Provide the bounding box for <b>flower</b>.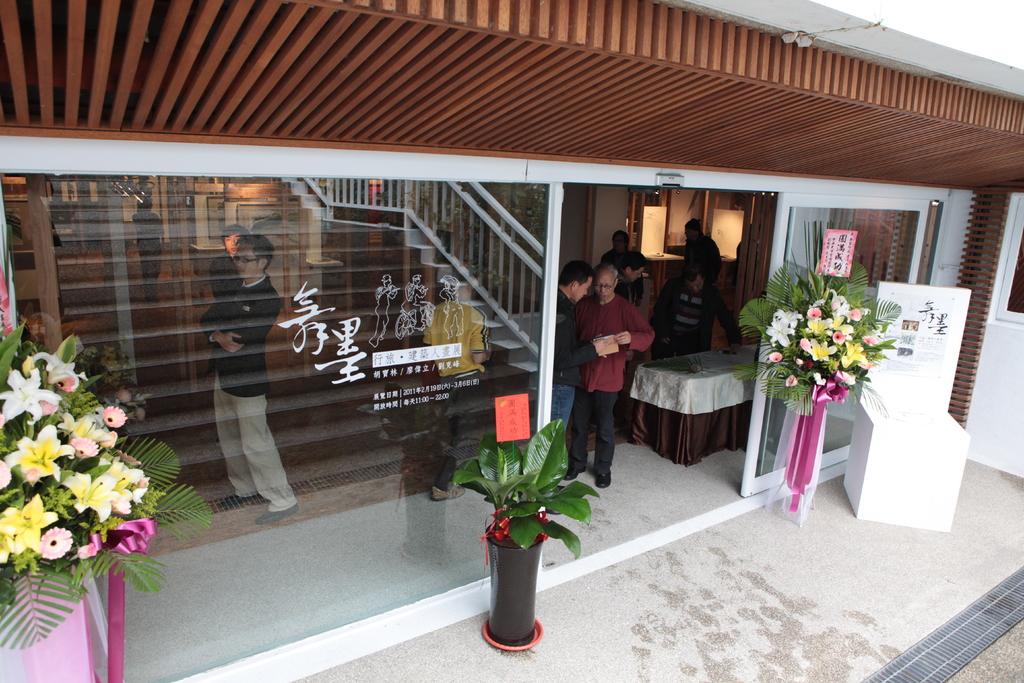
box(783, 374, 800, 390).
